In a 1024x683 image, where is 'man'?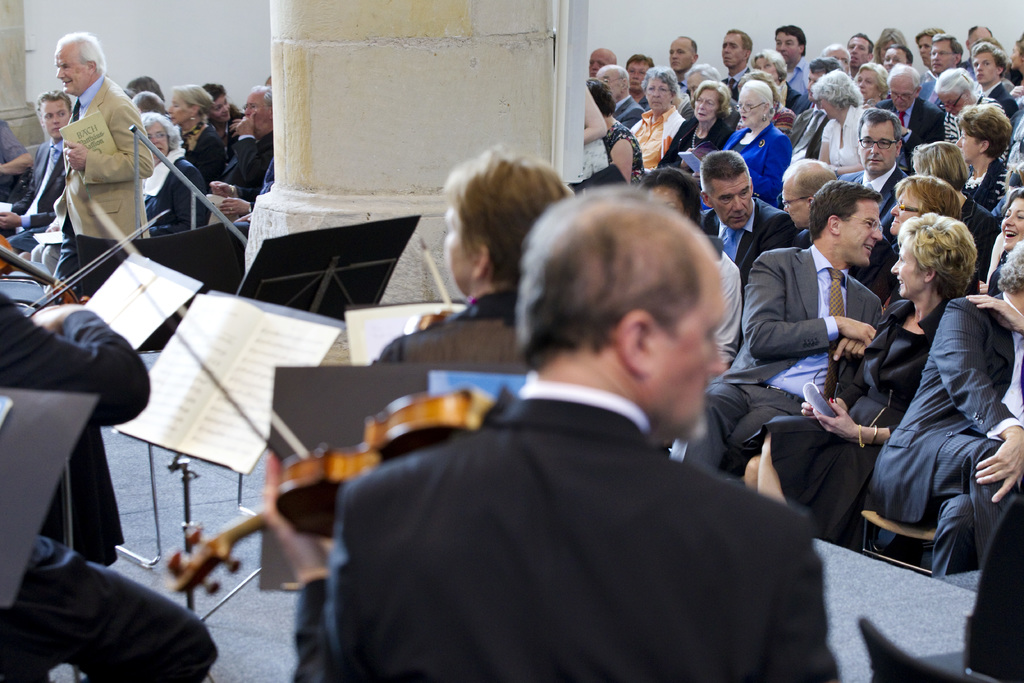
bbox(0, 85, 81, 235).
